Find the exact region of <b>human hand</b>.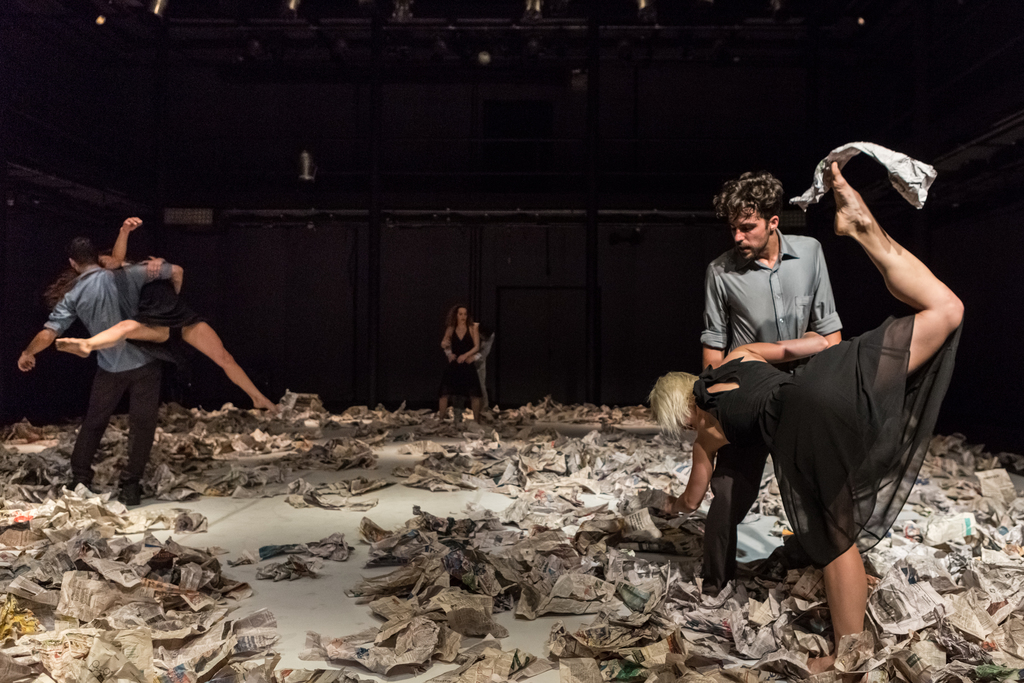
Exact region: {"x1": 122, "y1": 215, "x2": 144, "y2": 233}.
